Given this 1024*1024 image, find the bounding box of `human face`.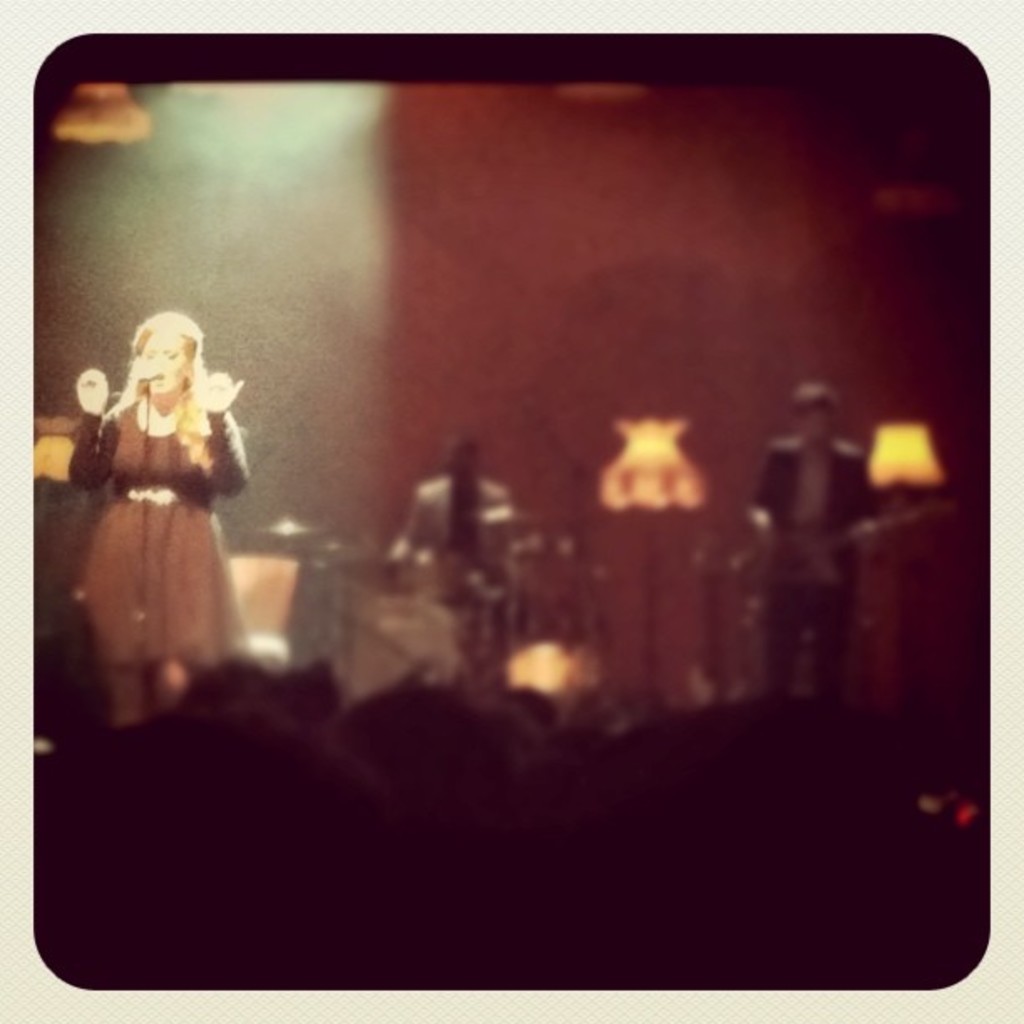
BBox(142, 333, 184, 400).
